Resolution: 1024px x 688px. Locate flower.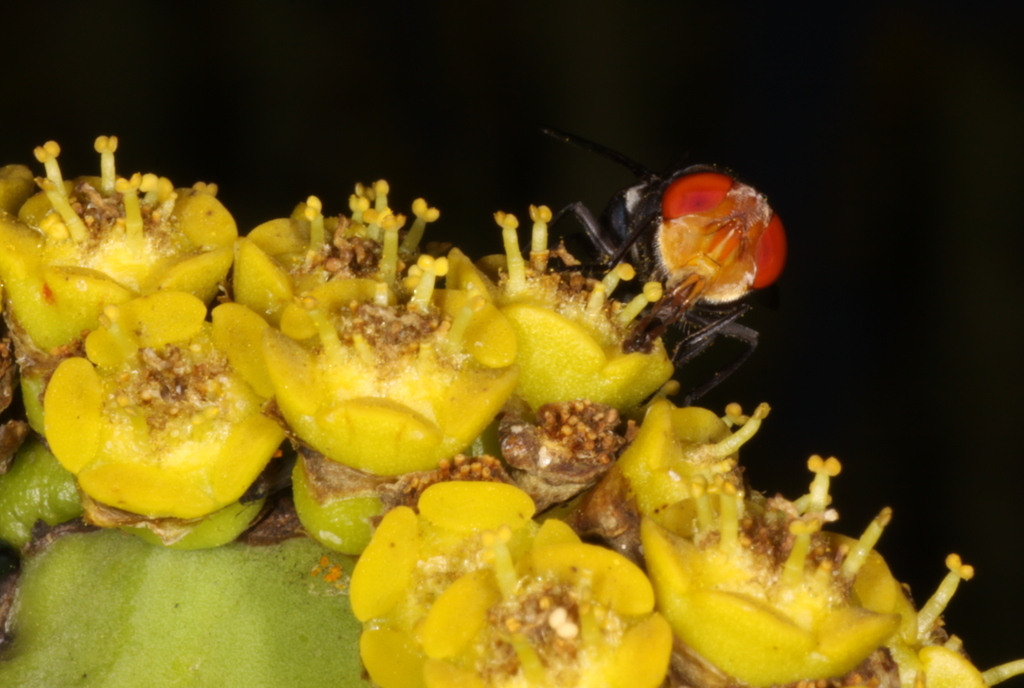
<box>264,221,519,476</box>.
